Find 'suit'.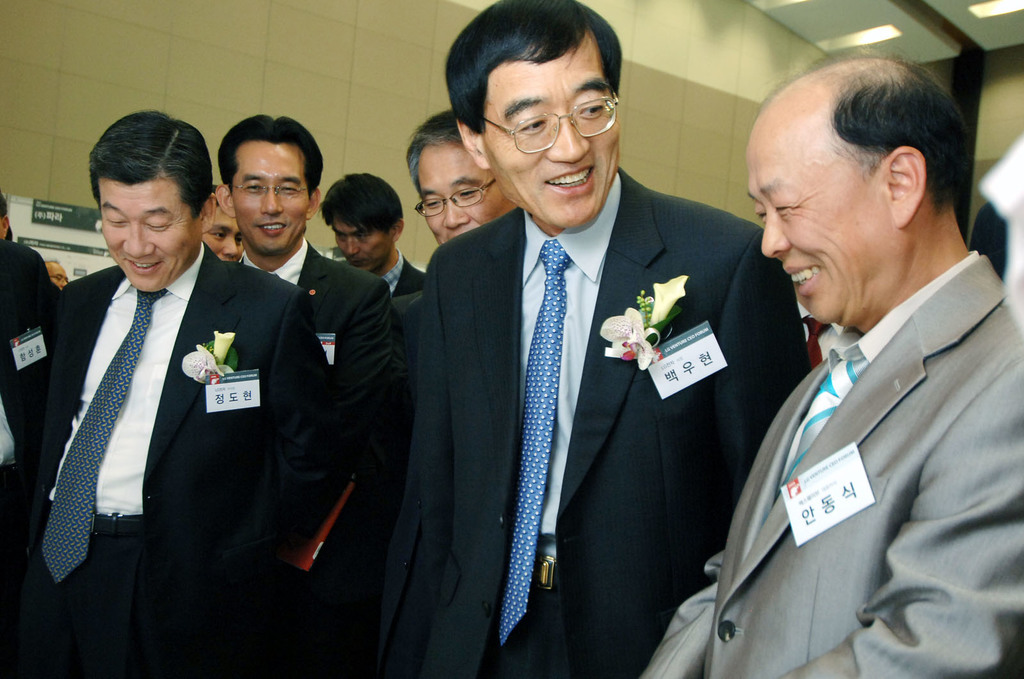
394,284,426,454.
